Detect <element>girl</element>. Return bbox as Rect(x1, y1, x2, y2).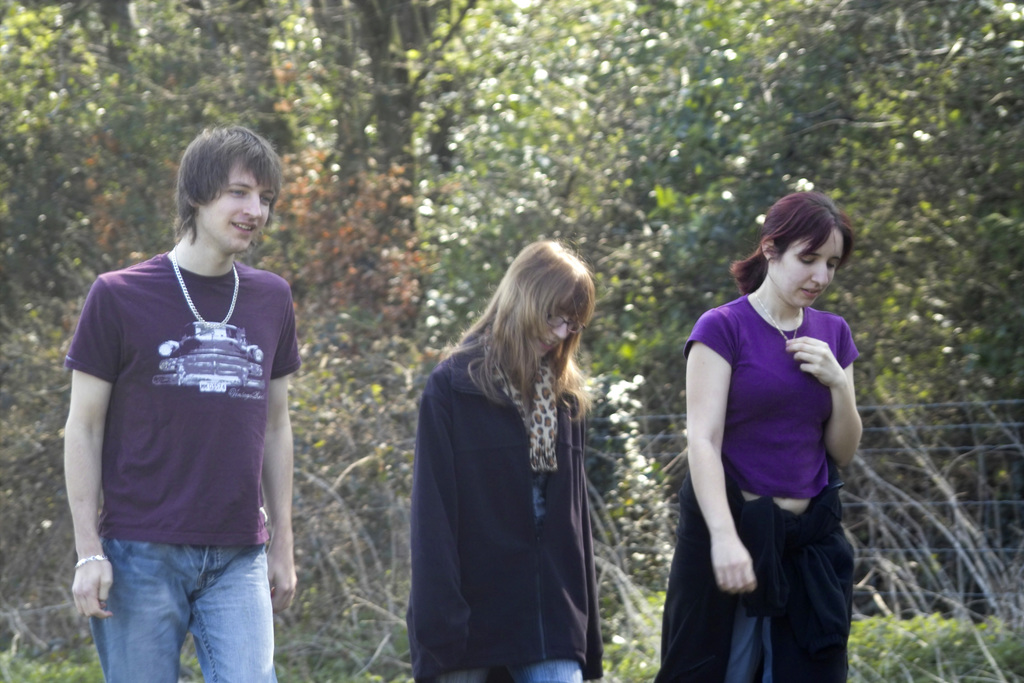
Rect(649, 190, 866, 682).
